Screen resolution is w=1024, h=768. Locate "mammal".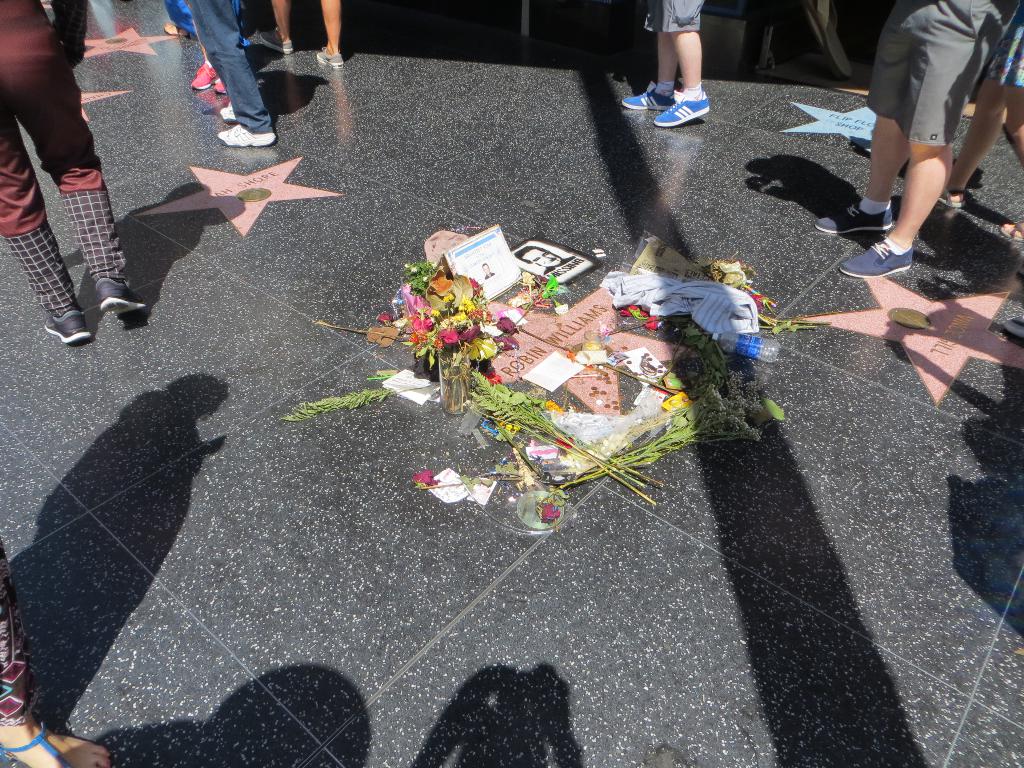
l=0, t=0, r=165, b=347.
